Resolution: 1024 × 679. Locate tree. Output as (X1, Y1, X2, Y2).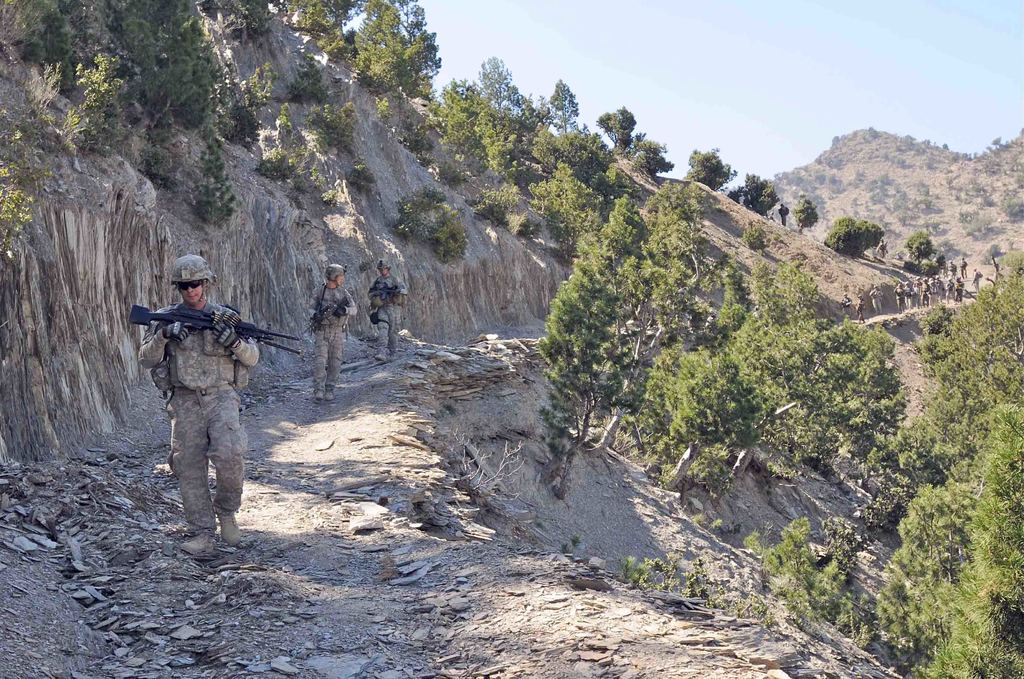
(530, 165, 589, 259).
